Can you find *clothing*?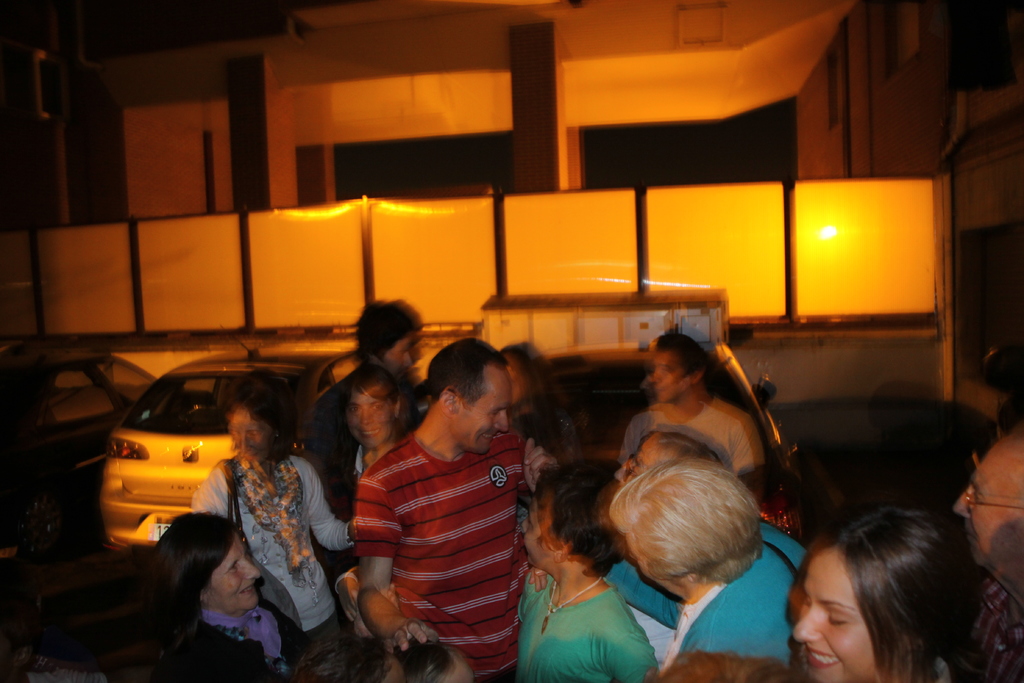
Yes, bounding box: locate(663, 514, 793, 682).
